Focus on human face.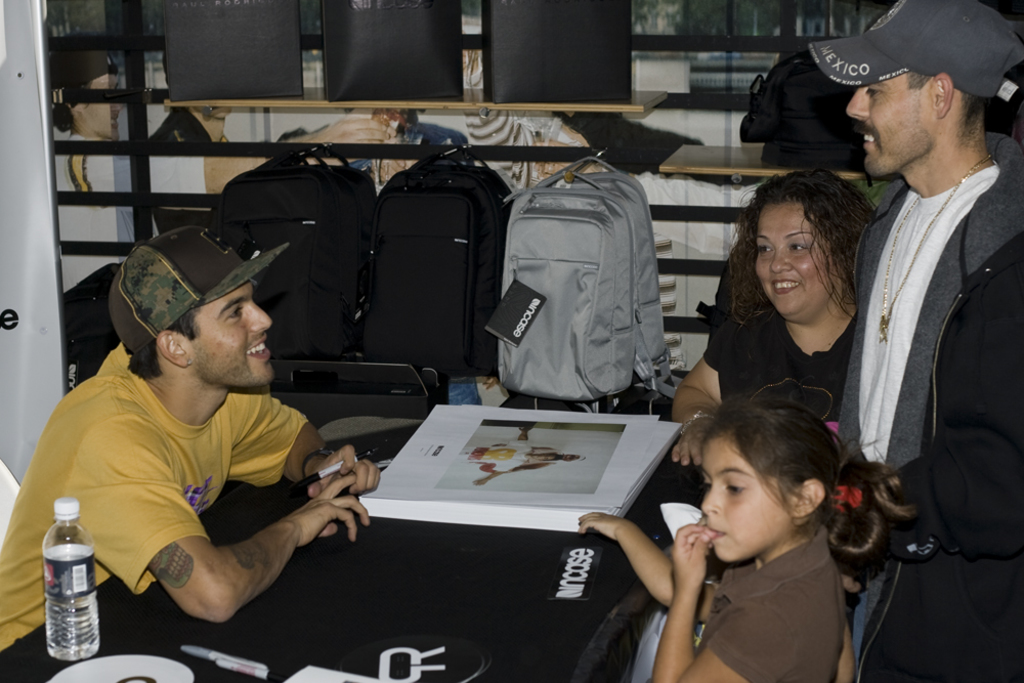
Focused at region(706, 431, 788, 564).
